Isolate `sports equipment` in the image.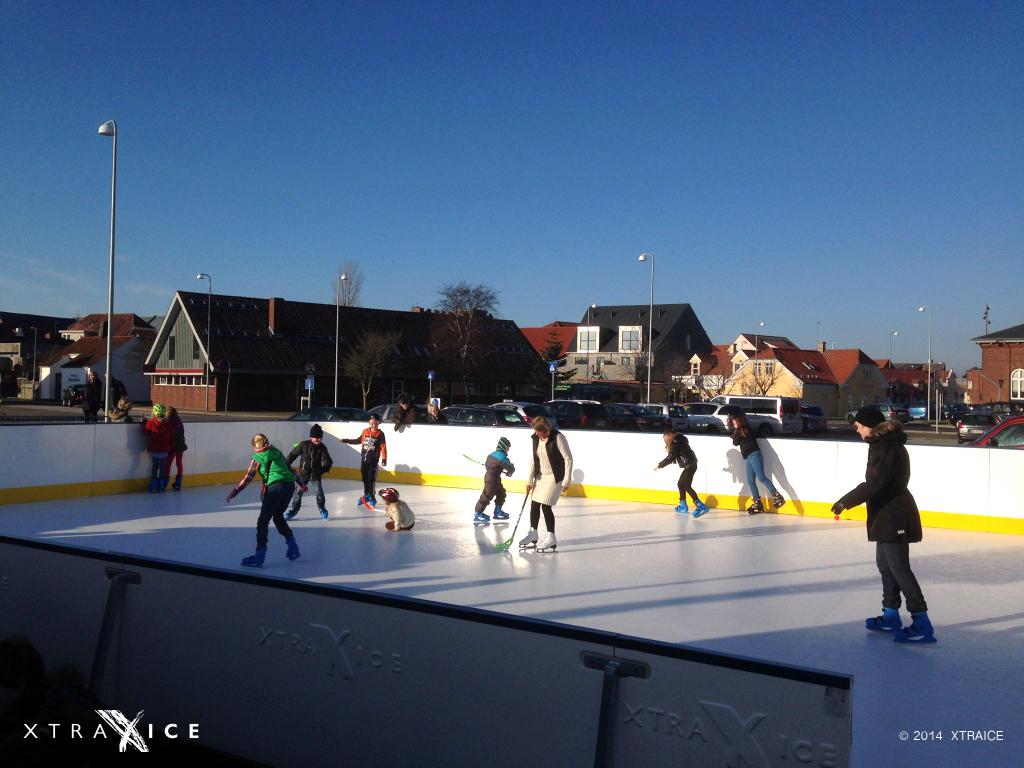
Isolated region: box(673, 500, 690, 513).
